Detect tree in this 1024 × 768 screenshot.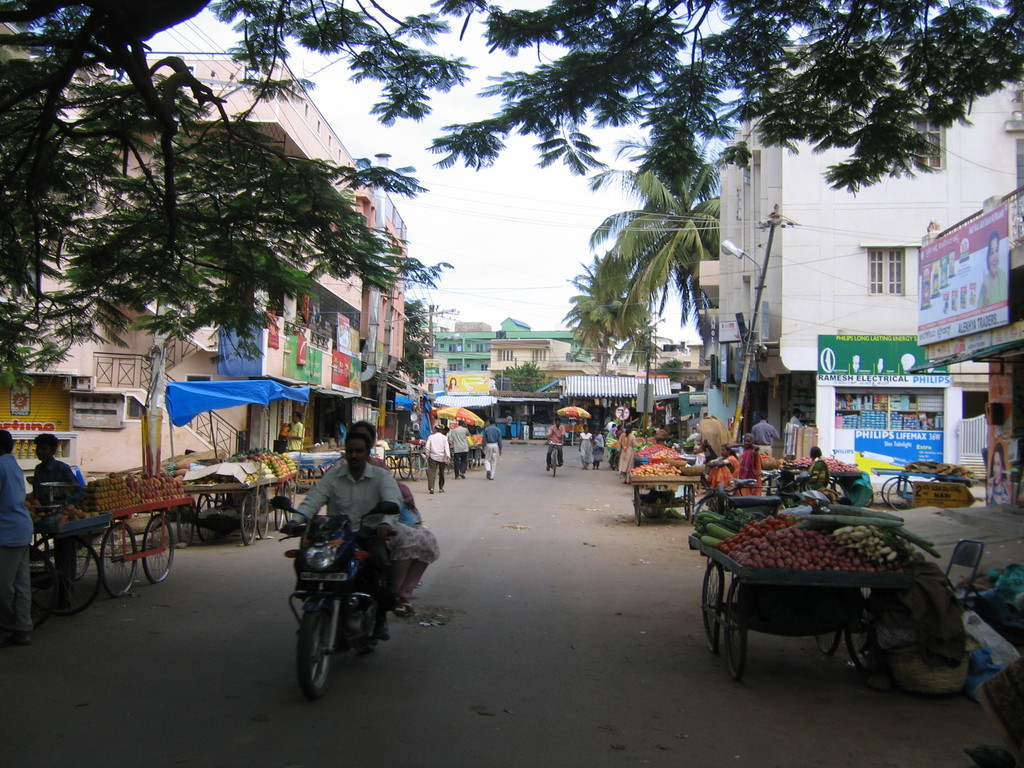
Detection: detection(615, 310, 673, 376).
